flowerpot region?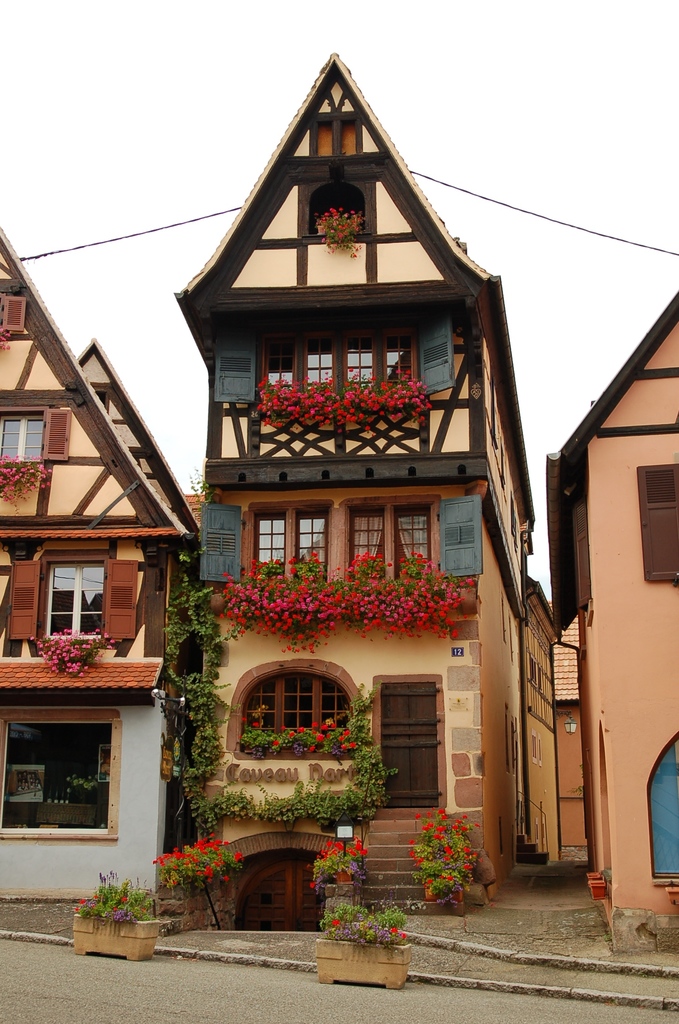
x1=64, y1=910, x2=160, y2=963
